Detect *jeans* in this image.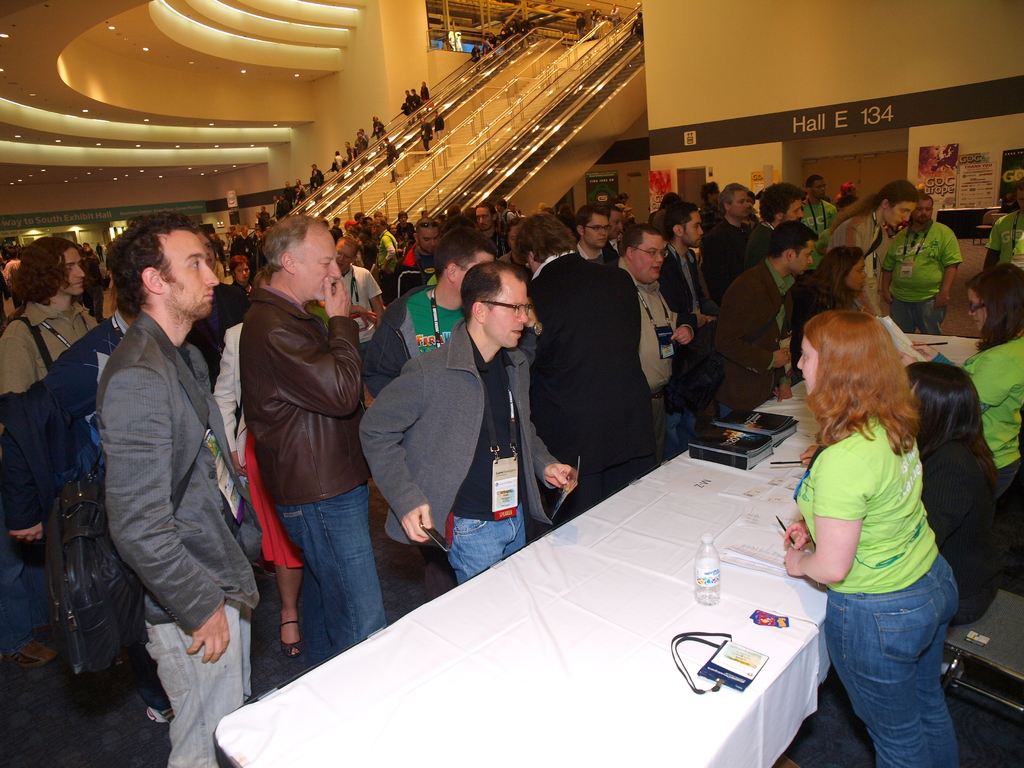
Detection: Rect(822, 577, 964, 765).
